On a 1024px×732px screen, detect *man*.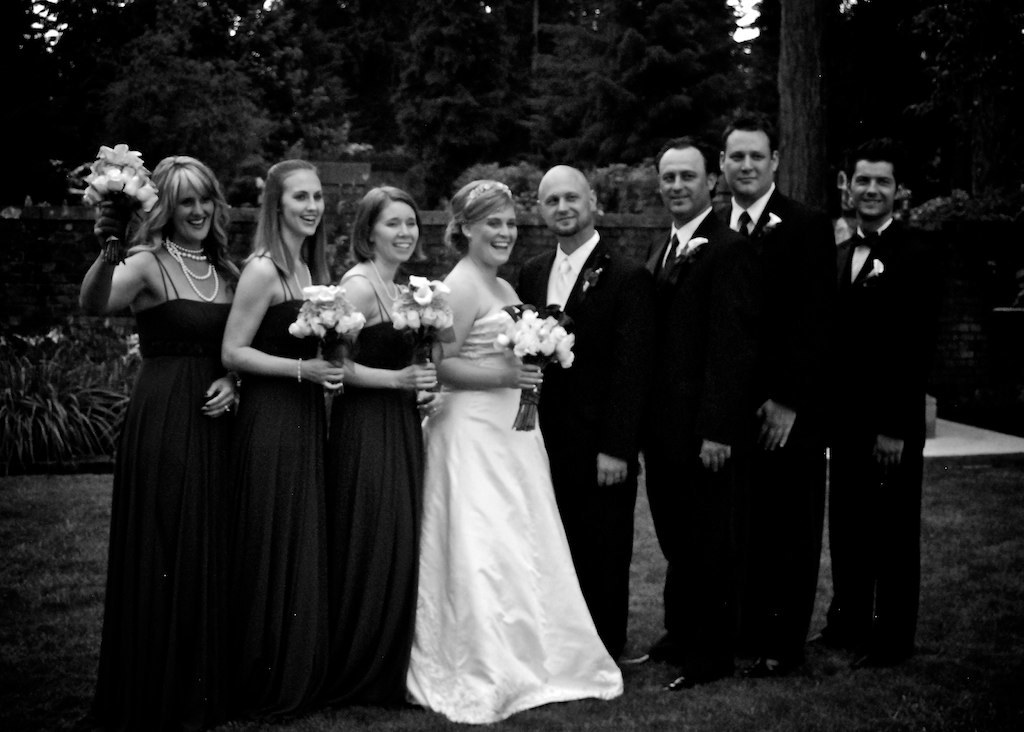
(504, 163, 652, 662).
